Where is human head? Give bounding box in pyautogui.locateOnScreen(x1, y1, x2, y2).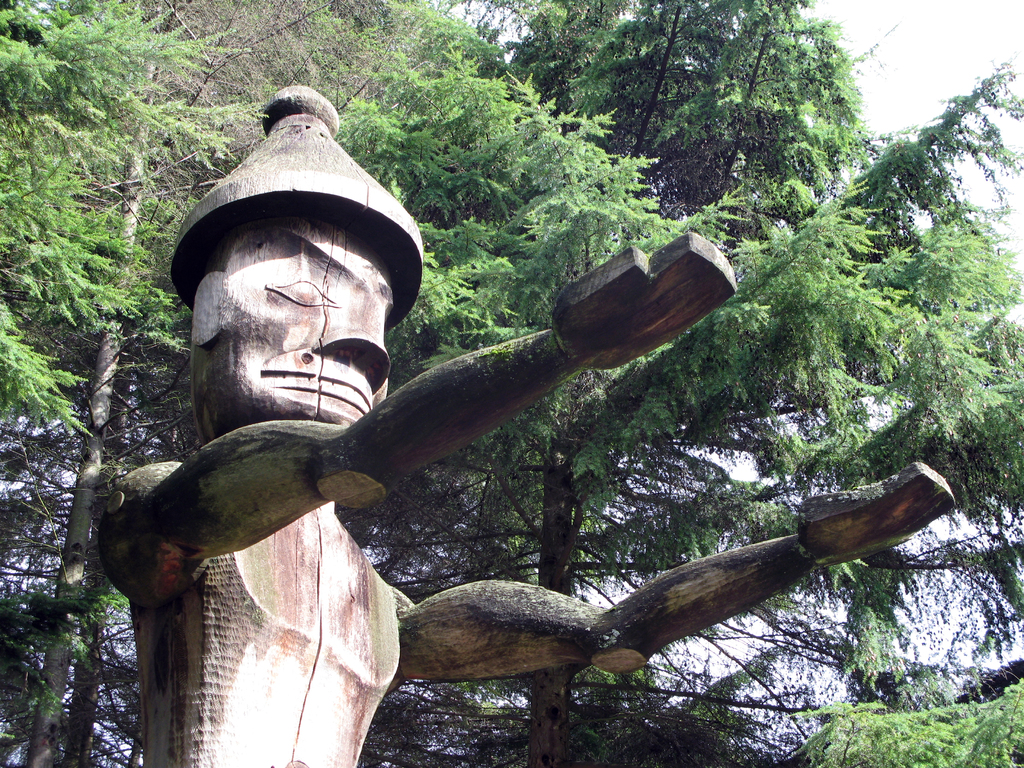
pyautogui.locateOnScreen(154, 182, 412, 456).
